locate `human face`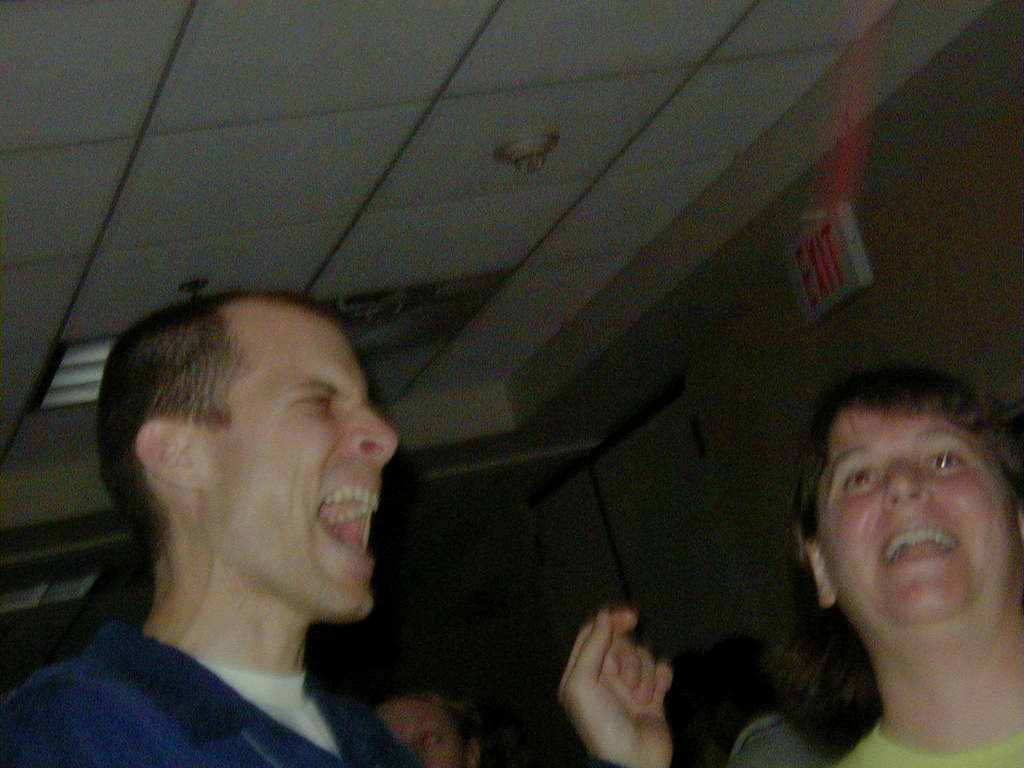
<bbox>198, 296, 393, 614</bbox>
